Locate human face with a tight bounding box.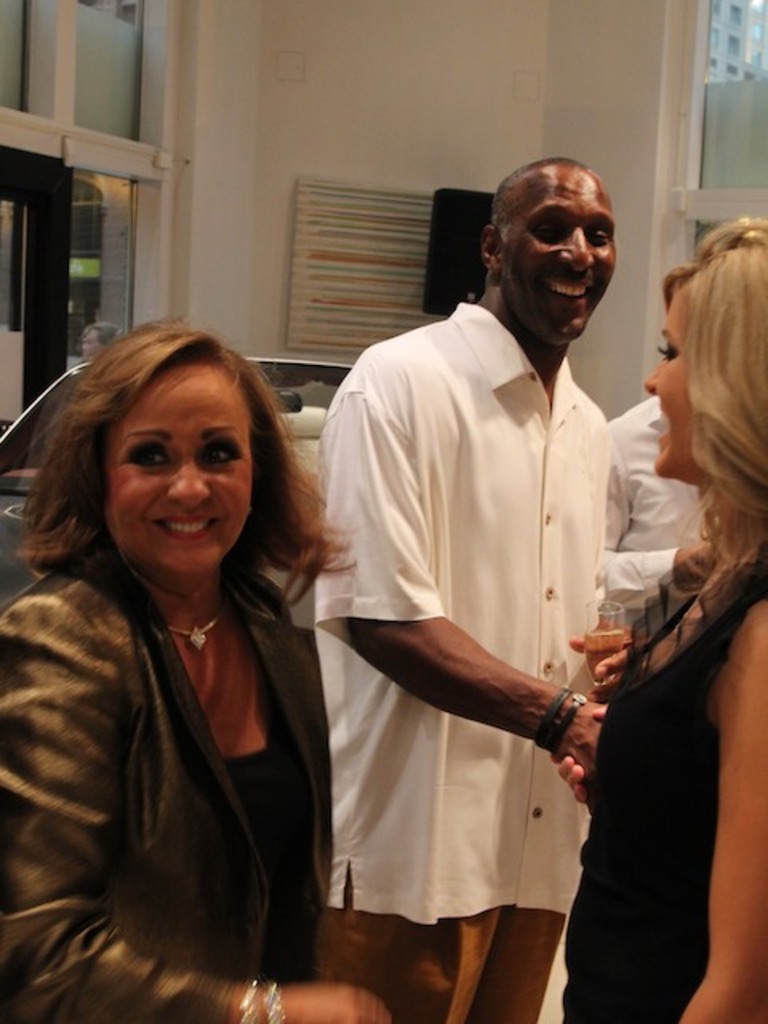
502, 168, 616, 352.
